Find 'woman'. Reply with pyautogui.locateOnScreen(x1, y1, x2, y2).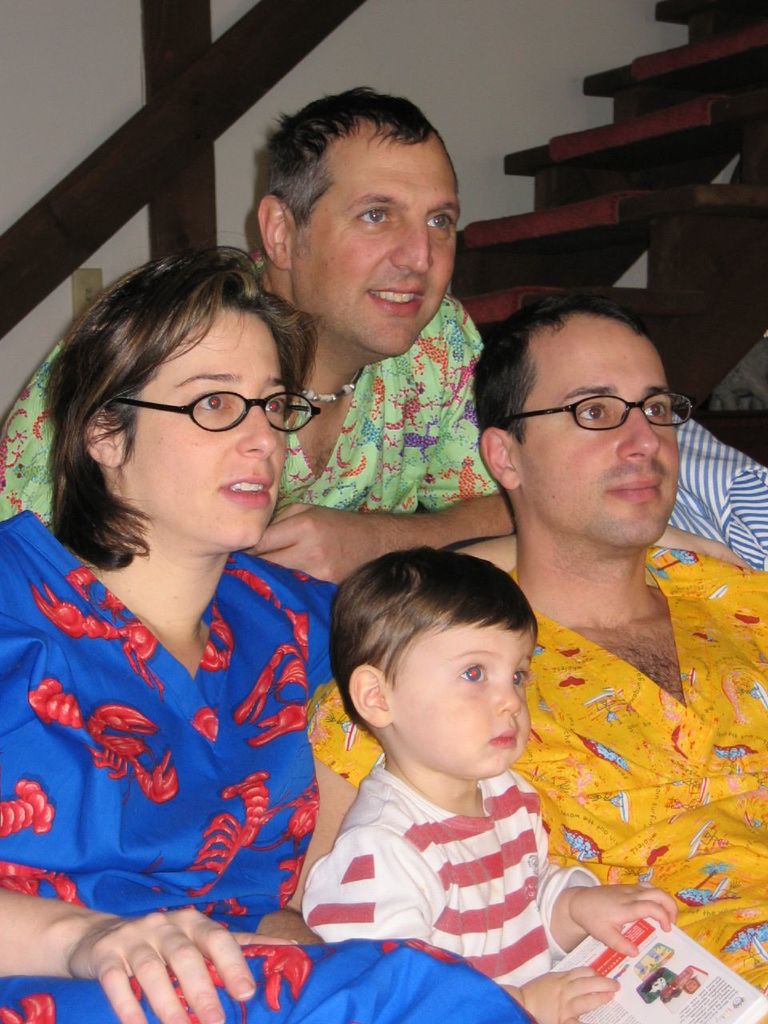
pyautogui.locateOnScreen(0, 244, 529, 1023).
